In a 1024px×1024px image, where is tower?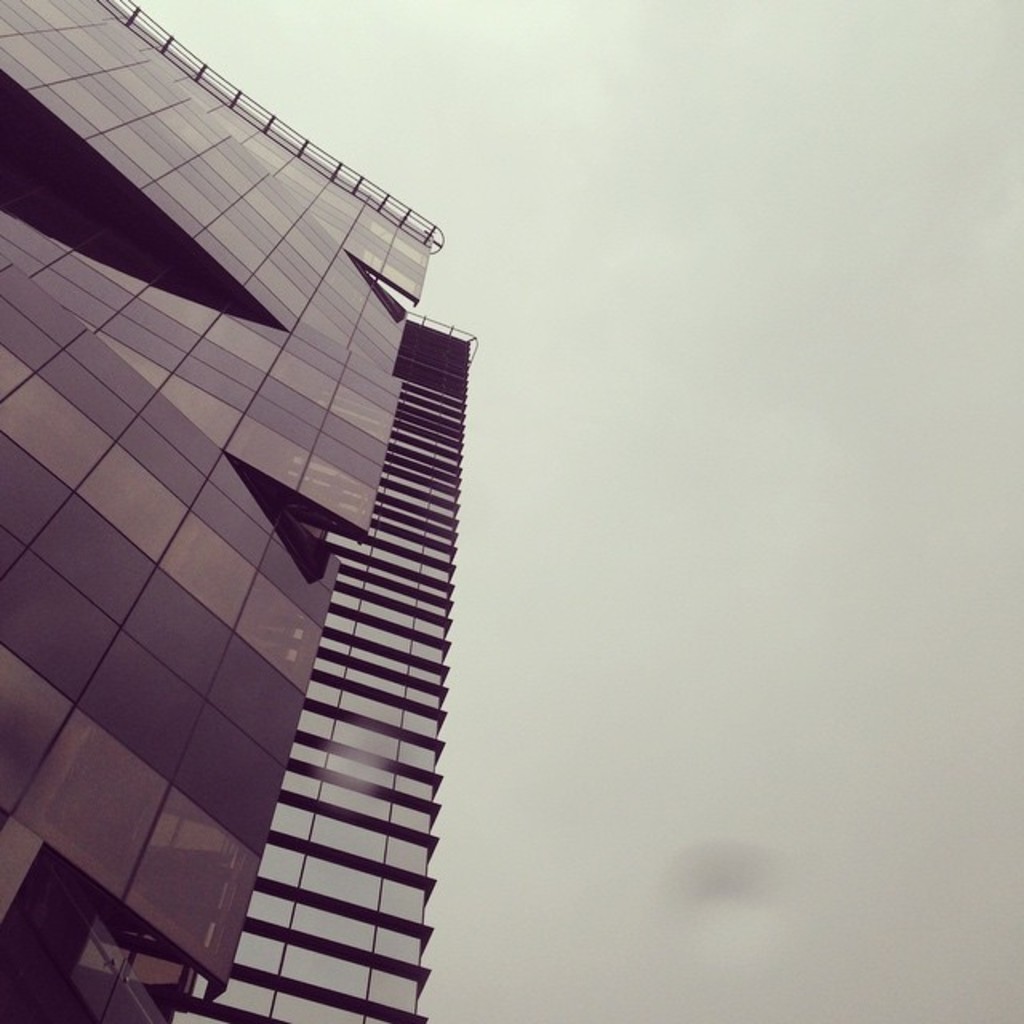
bbox=(157, 326, 466, 1022).
